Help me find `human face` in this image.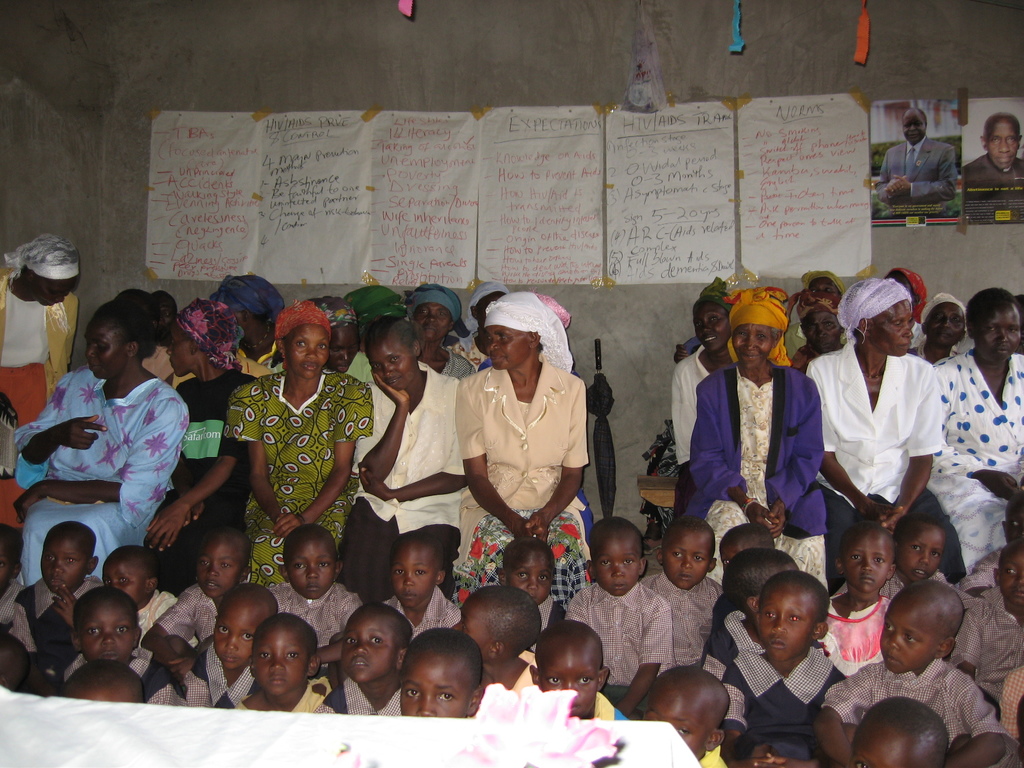
Found it: [left=976, top=295, right=1016, bottom=365].
